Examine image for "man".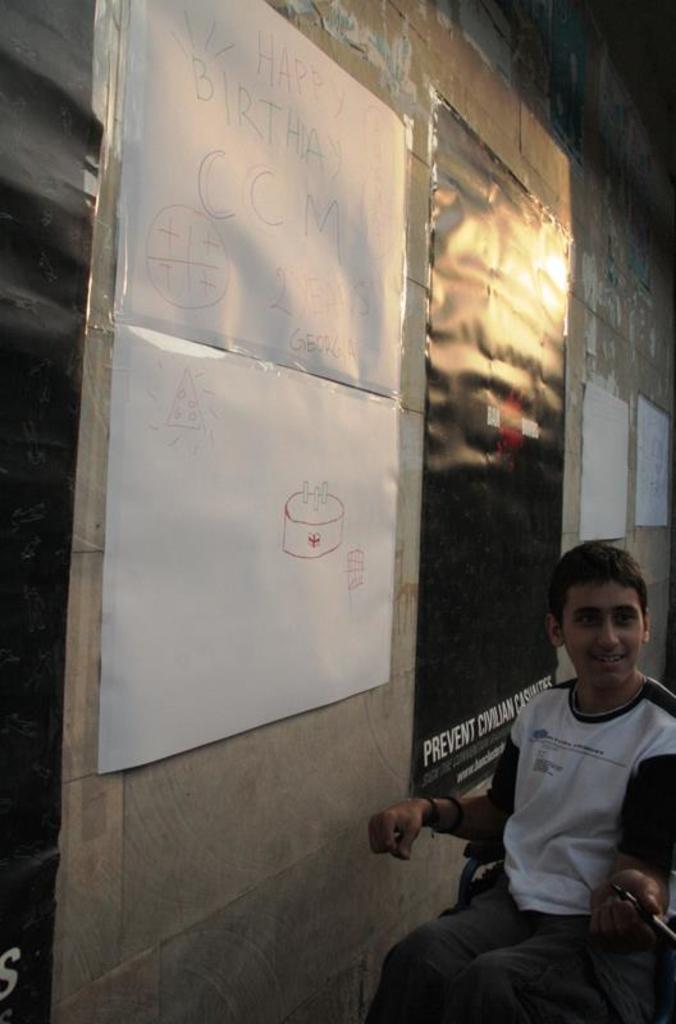
Examination result: bbox=[410, 552, 671, 1002].
